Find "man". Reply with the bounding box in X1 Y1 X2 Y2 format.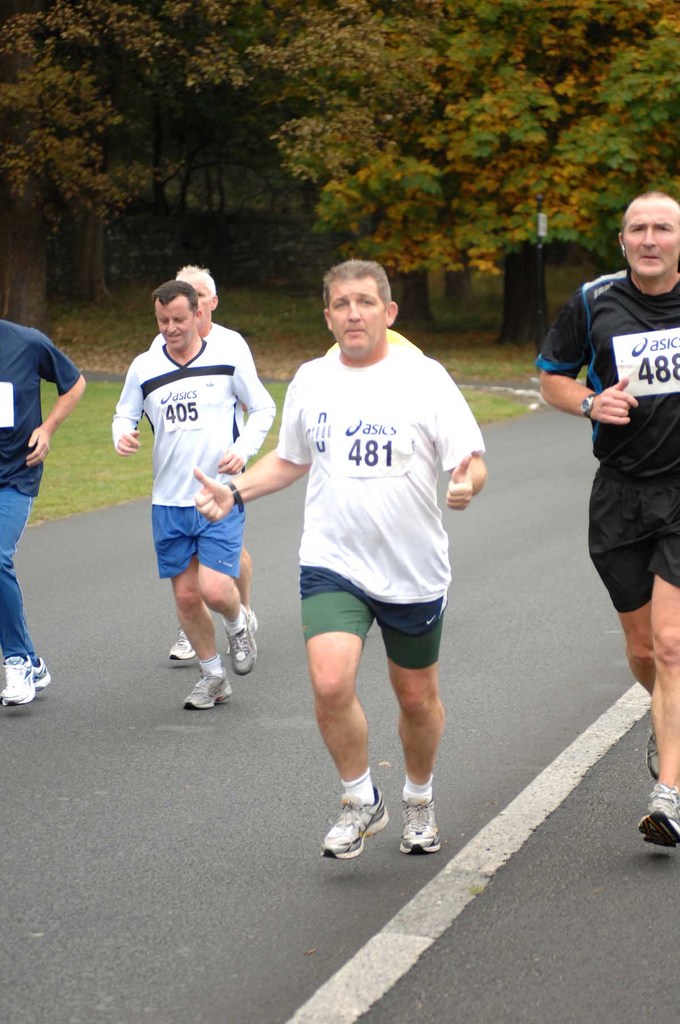
326 330 422 354.
